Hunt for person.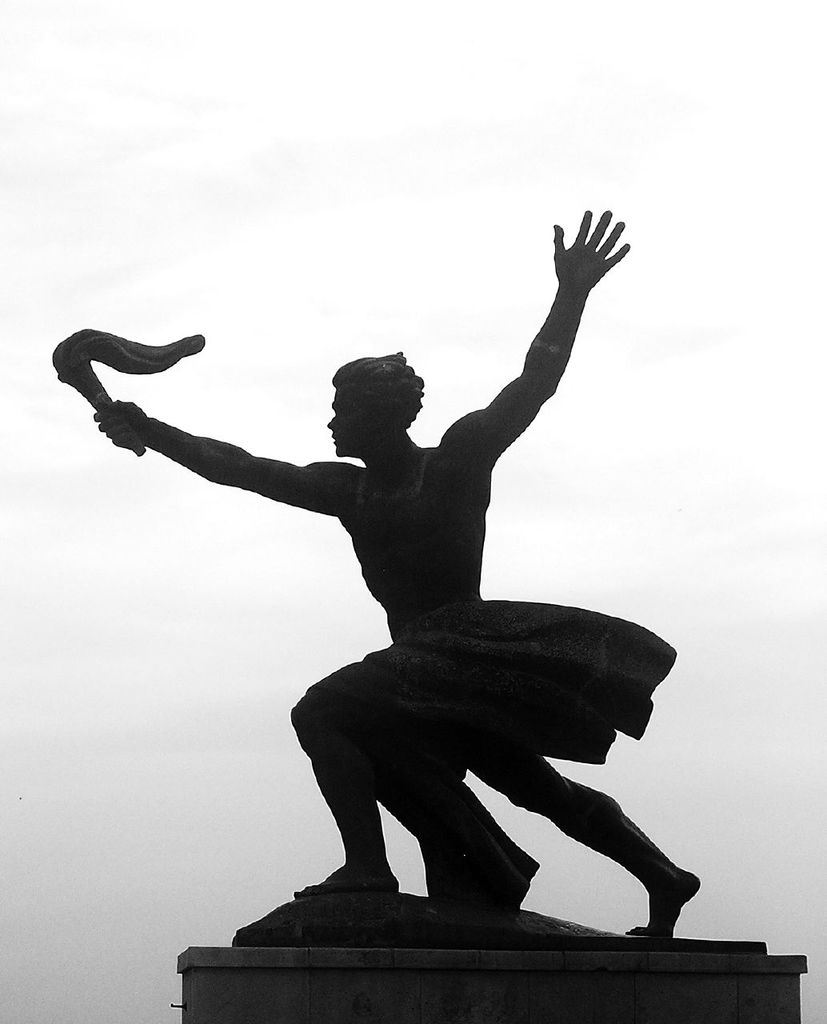
Hunted down at Rect(86, 206, 701, 934).
